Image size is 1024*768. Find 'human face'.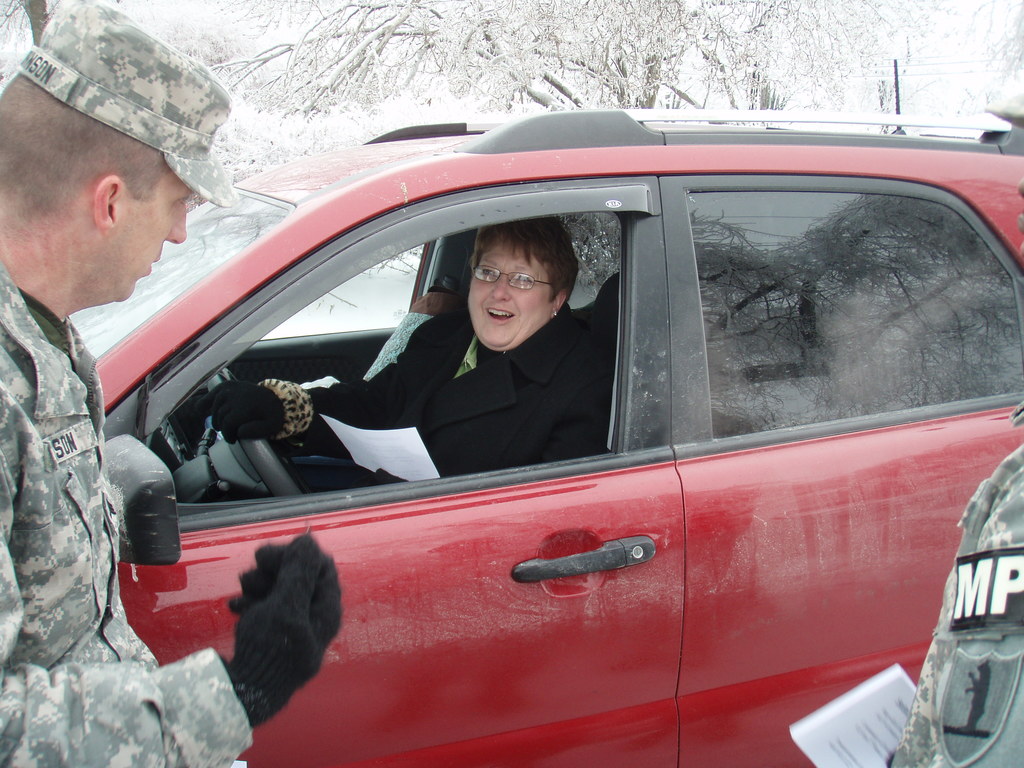
(x1=468, y1=236, x2=551, y2=352).
